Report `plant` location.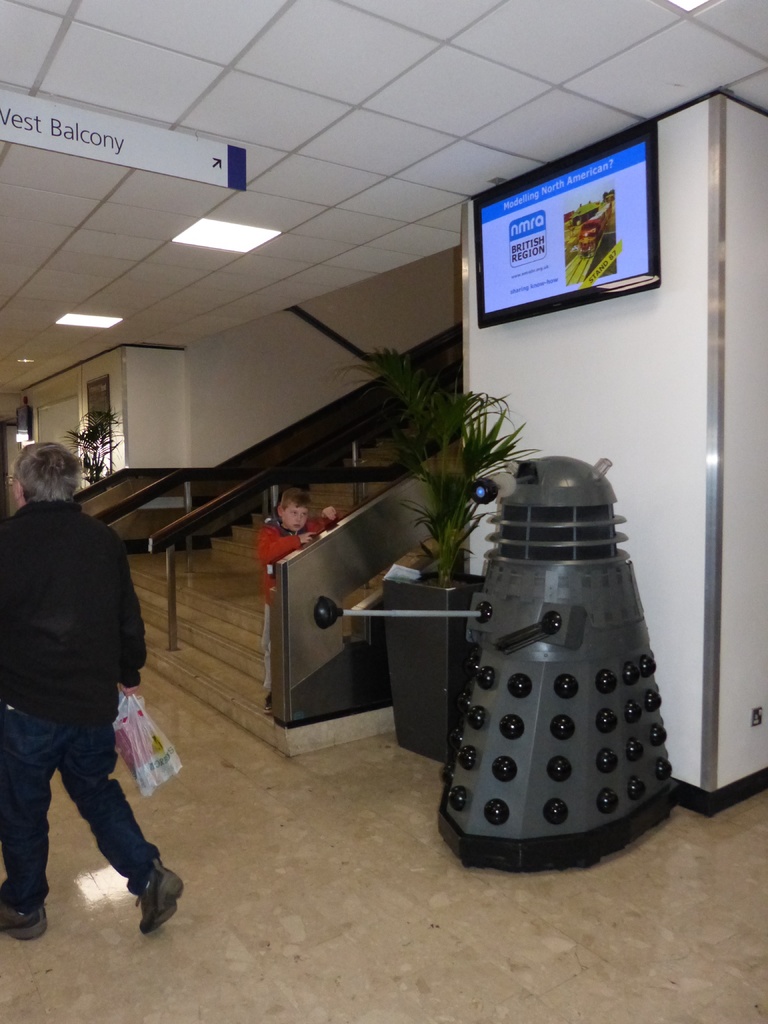
Report: [left=382, top=344, right=528, bottom=582].
